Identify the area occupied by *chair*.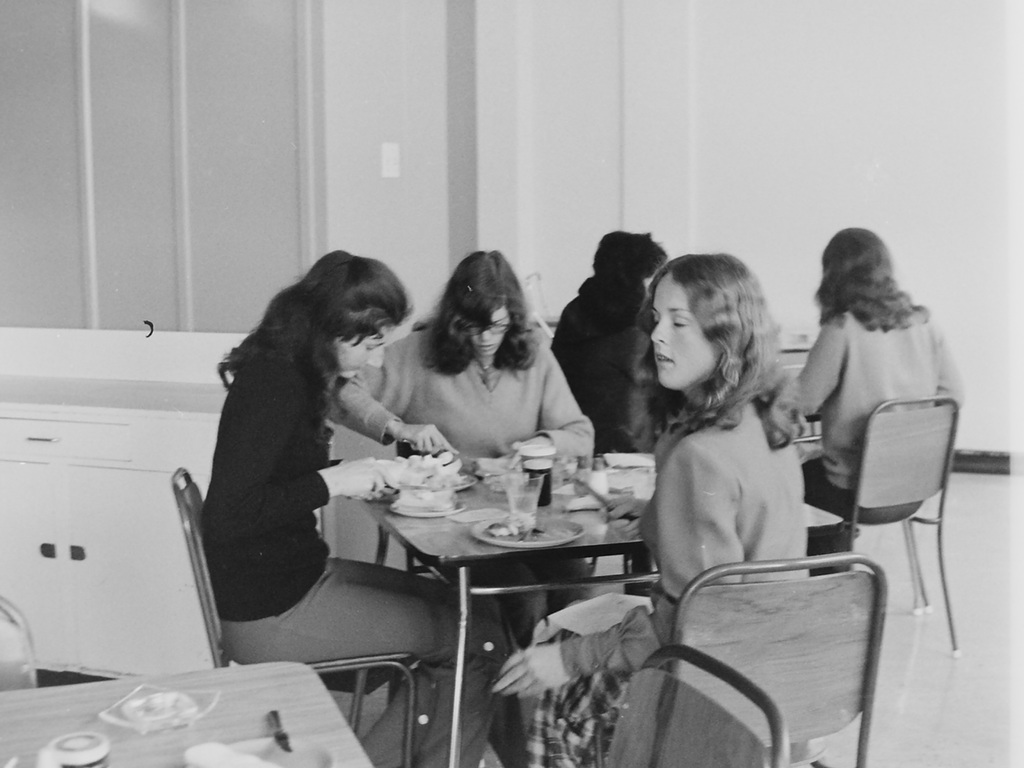
Area: Rect(563, 549, 887, 767).
